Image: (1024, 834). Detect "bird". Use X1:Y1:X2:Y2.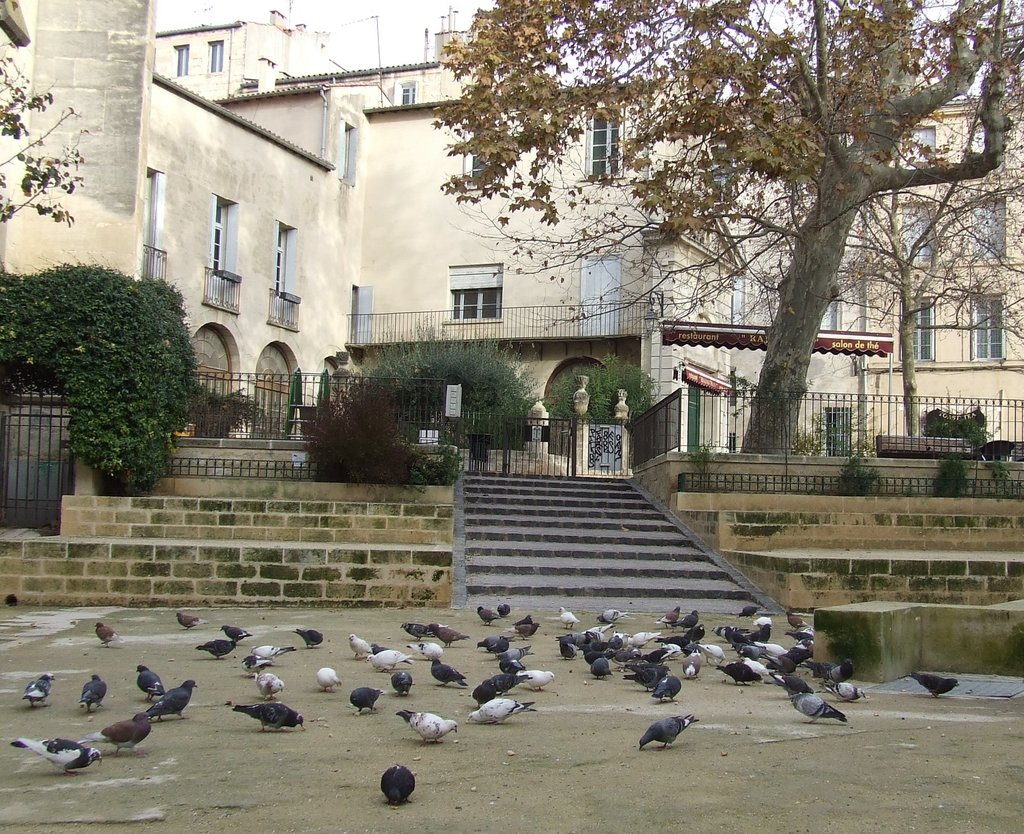
428:620:470:645.
